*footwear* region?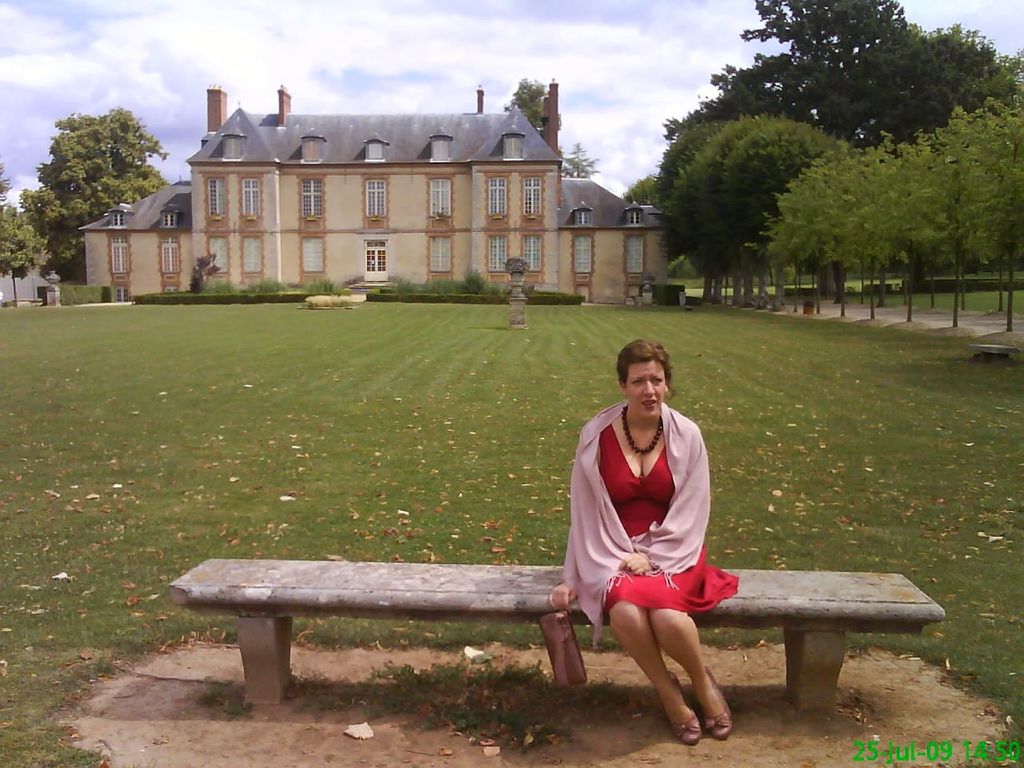
<bbox>669, 671, 704, 749</bbox>
